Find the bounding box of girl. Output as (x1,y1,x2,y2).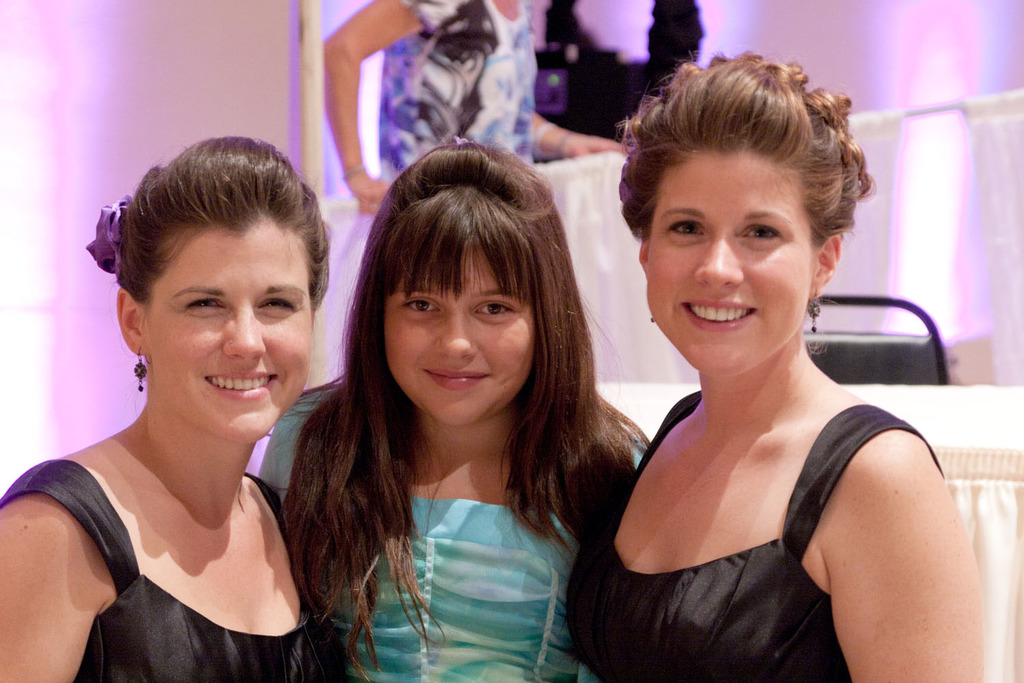
(564,40,983,682).
